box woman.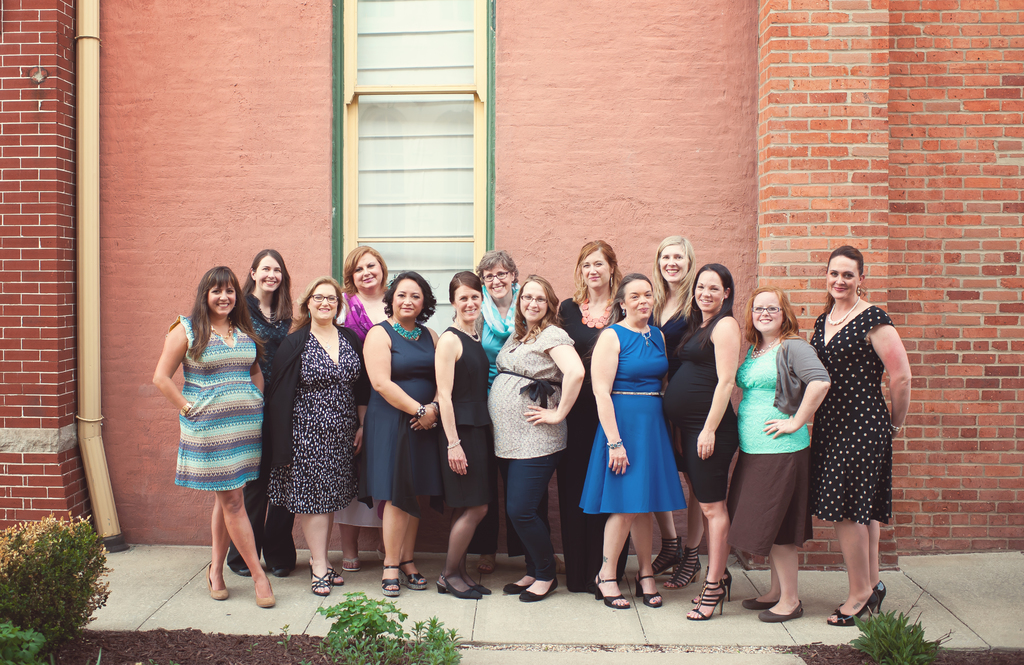
x1=589, y1=273, x2=689, y2=608.
